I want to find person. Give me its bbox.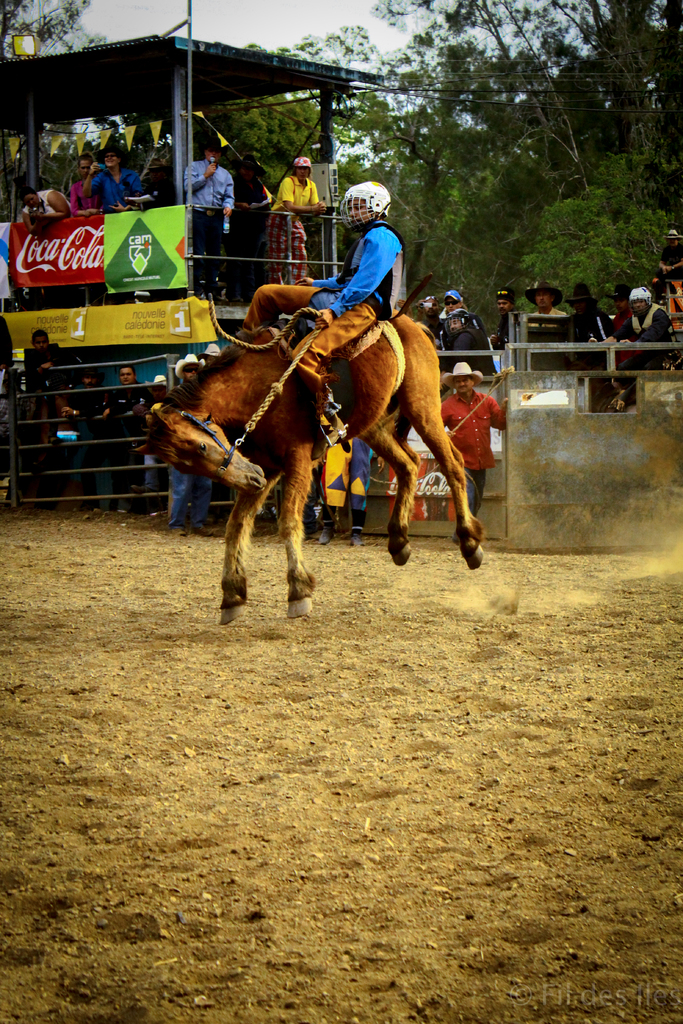
Rect(589, 284, 638, 375).
